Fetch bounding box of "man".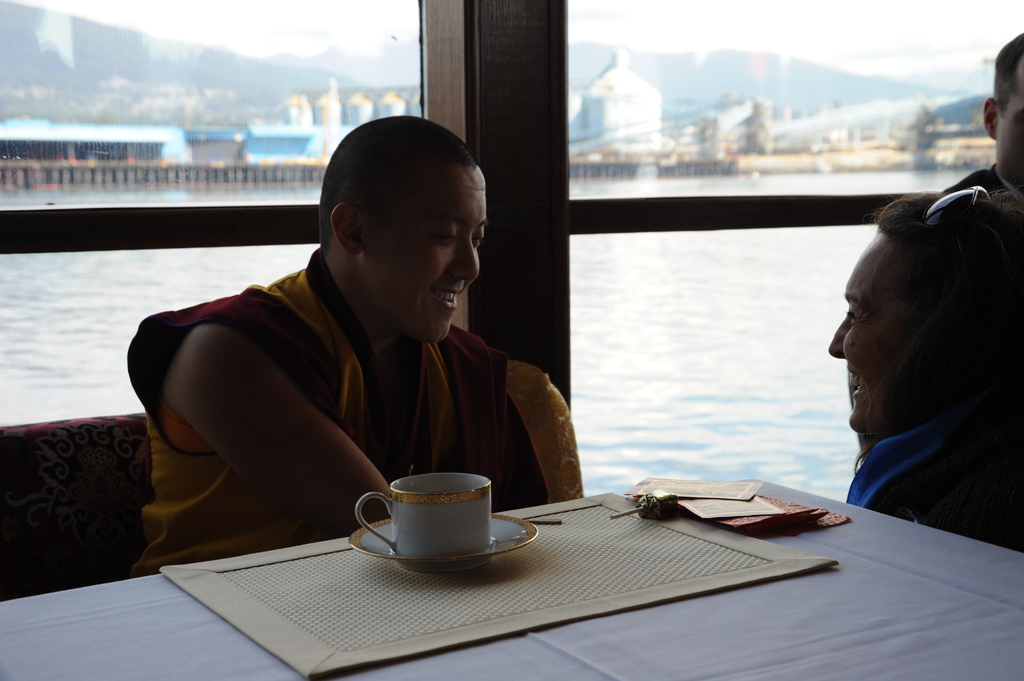
Bbox: 943 33 1023 203.
